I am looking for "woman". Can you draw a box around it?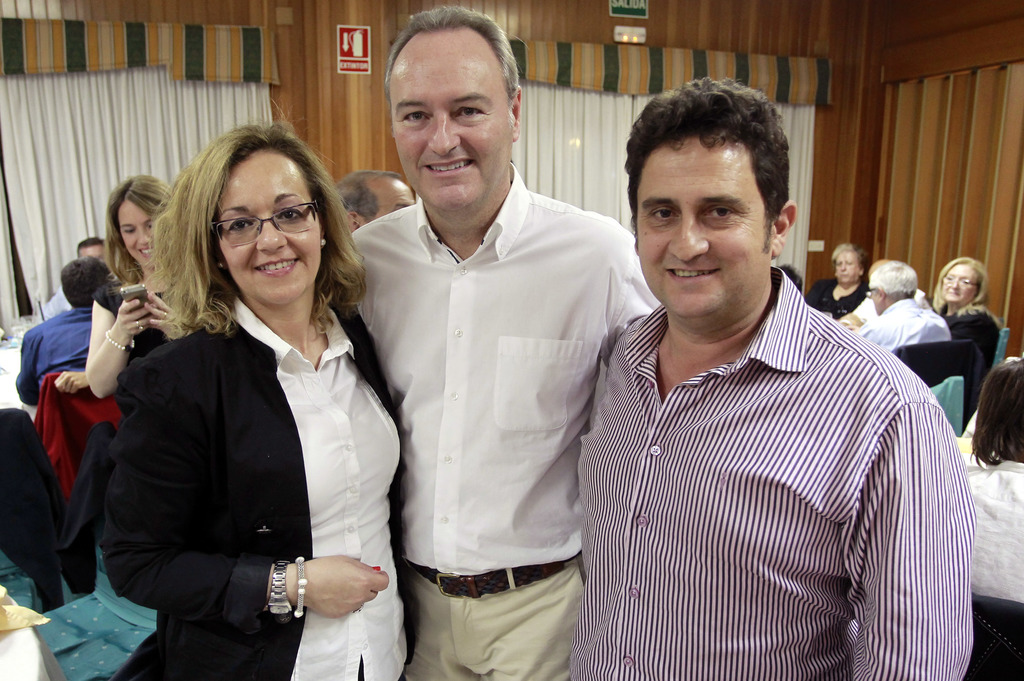
Sure, the bounding box is 98 126 385 680.
